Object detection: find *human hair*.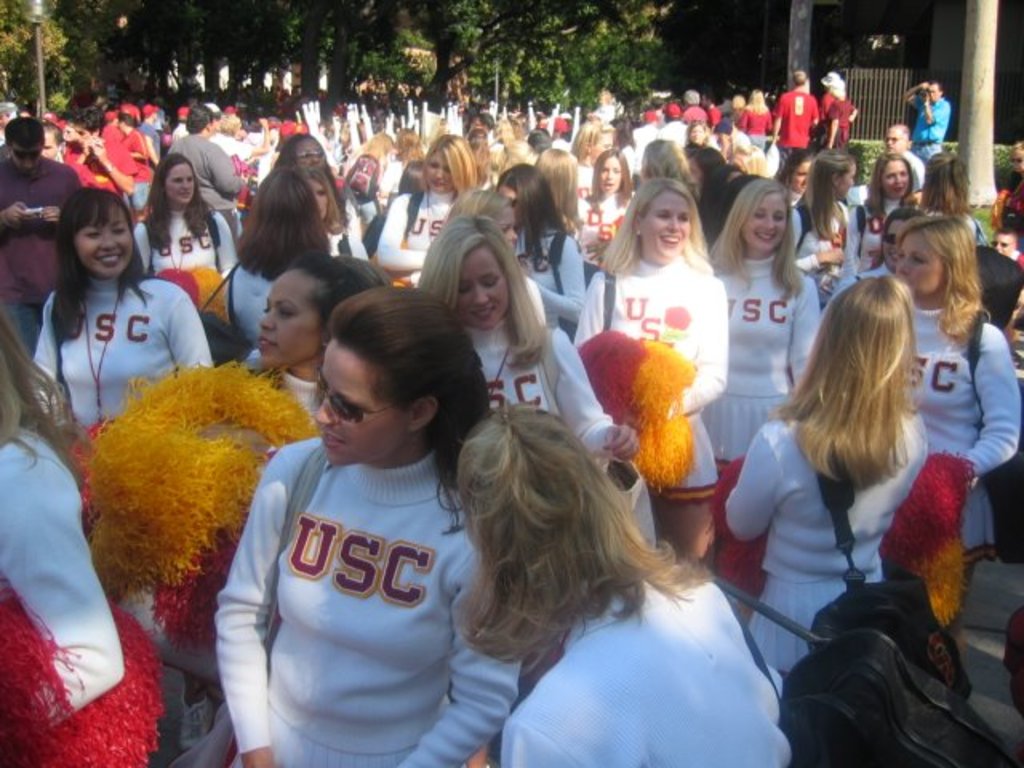
707 173 808 304.
